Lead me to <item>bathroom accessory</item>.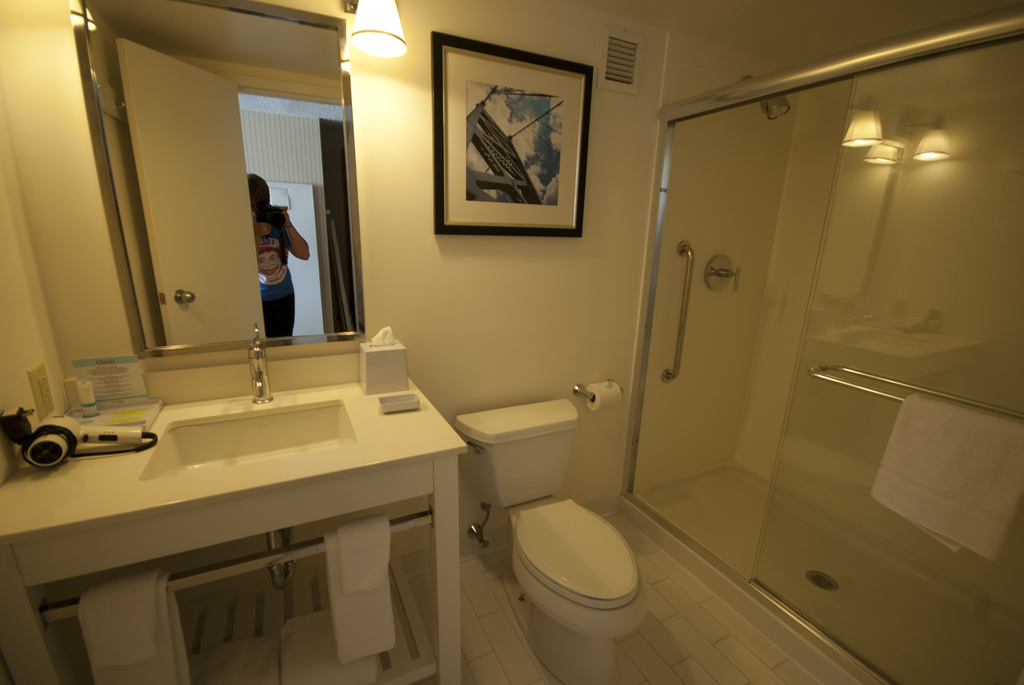
Lead to [x1=460, y1=505, x2=493, y2=548].
